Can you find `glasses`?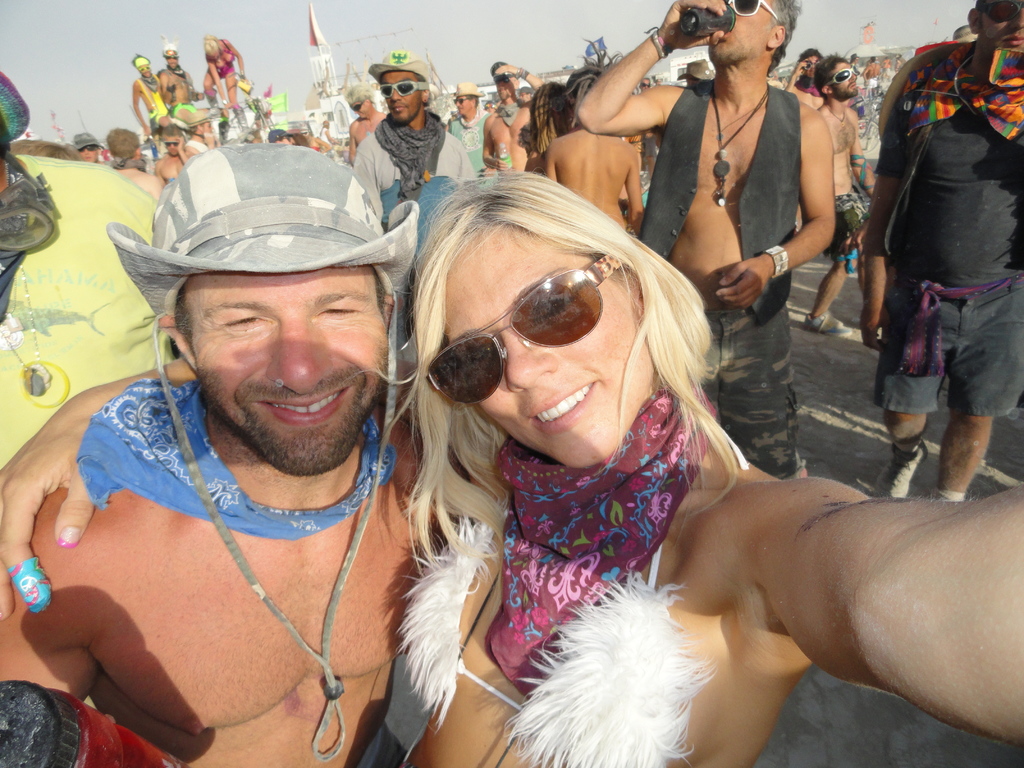
Yes, bounding box: bbox(799, 60, 817, 73).
